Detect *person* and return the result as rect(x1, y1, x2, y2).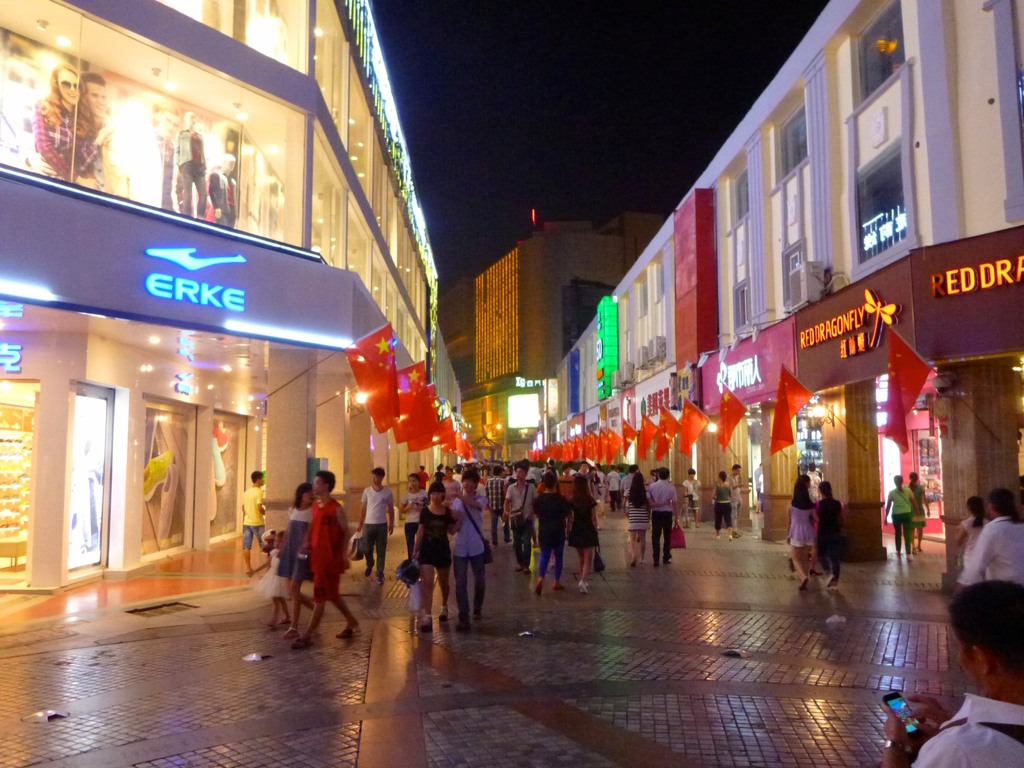
rect(350, 456, 391, 584).
